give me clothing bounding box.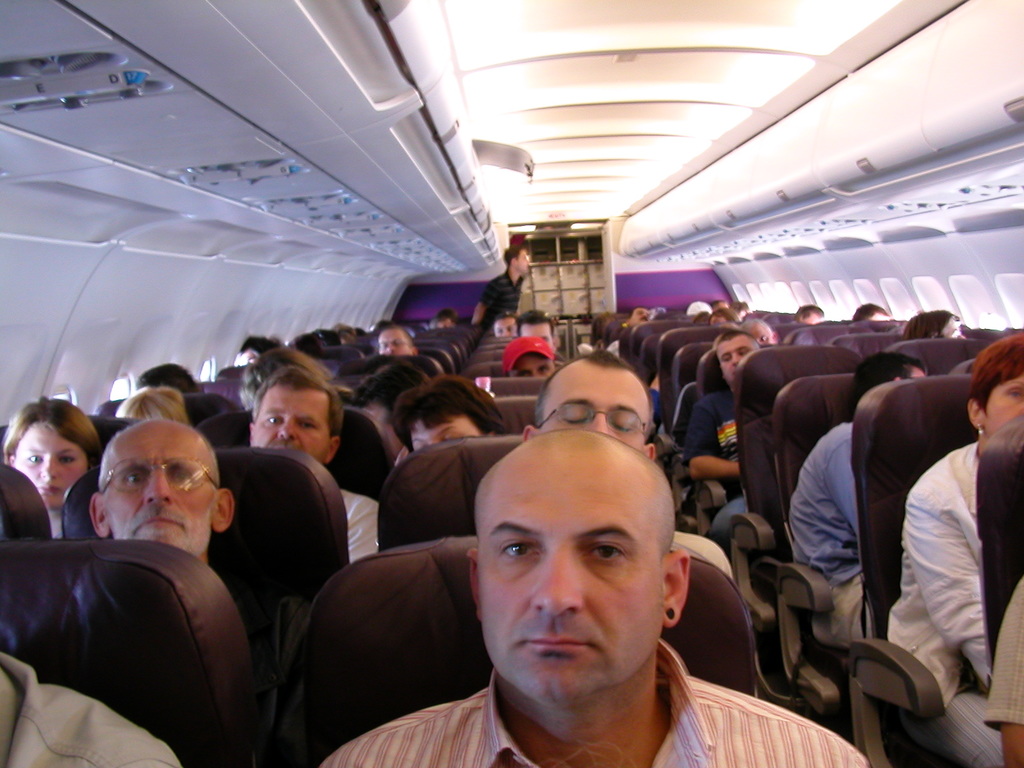
682,387,753,559.
